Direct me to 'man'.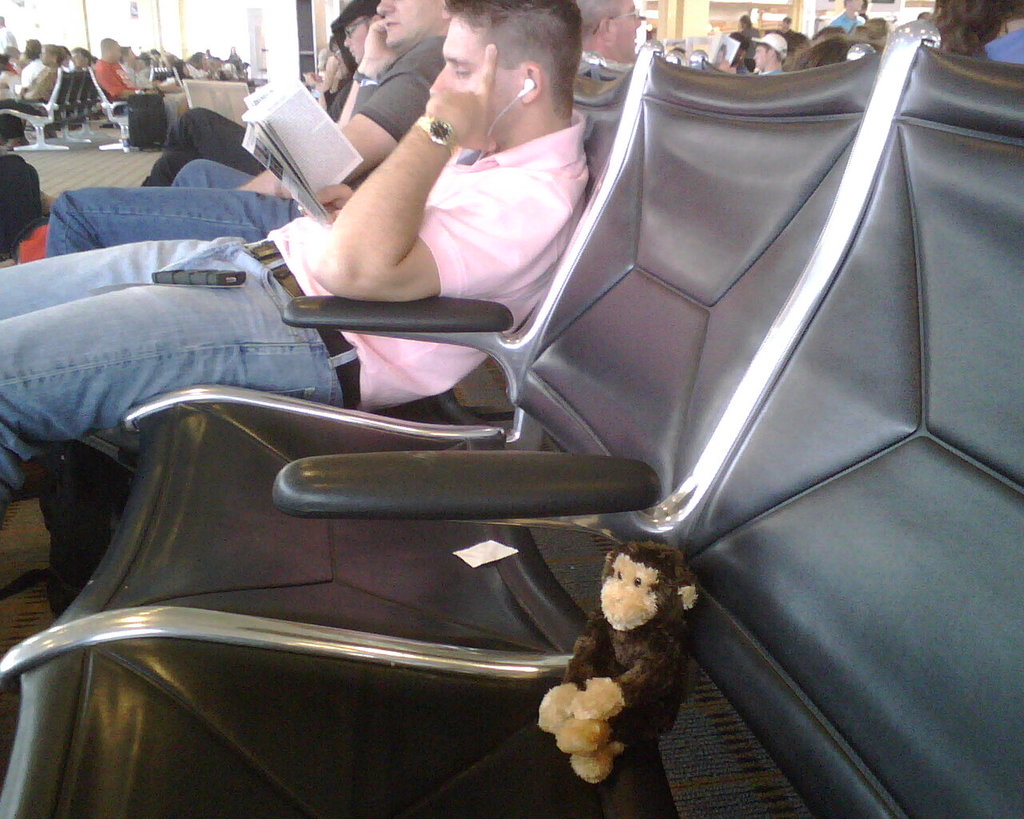
Direction: BBox(44, 0, 453, 254).
